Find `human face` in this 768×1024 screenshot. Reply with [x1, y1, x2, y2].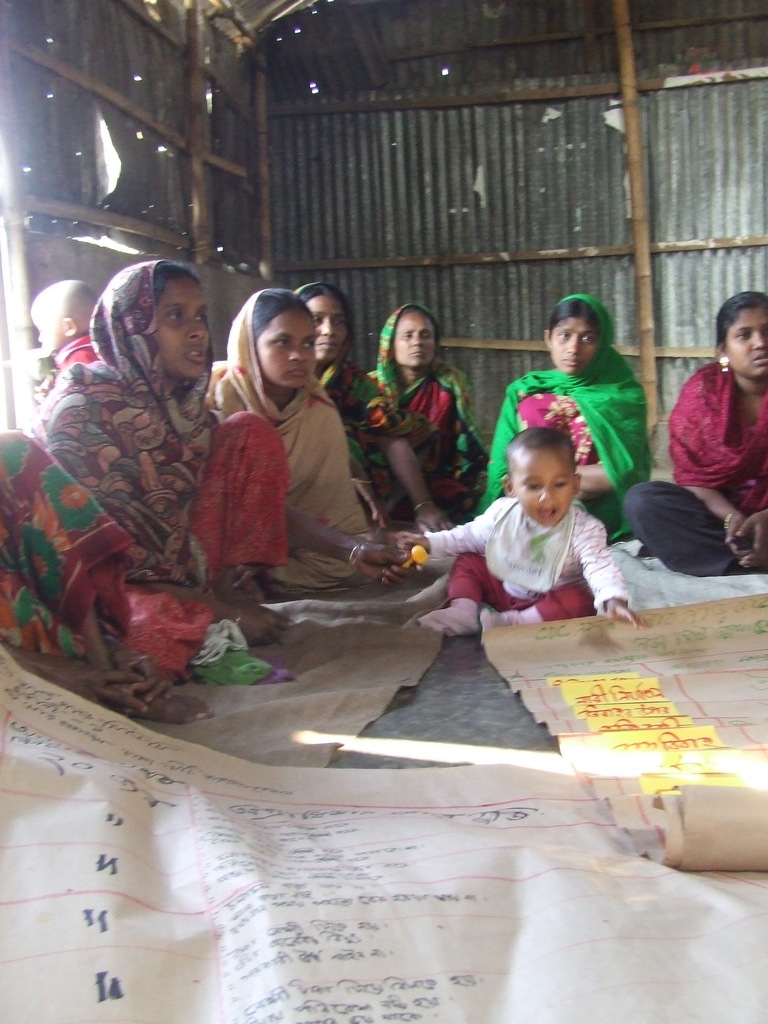
[724, 310, 767, 378].
